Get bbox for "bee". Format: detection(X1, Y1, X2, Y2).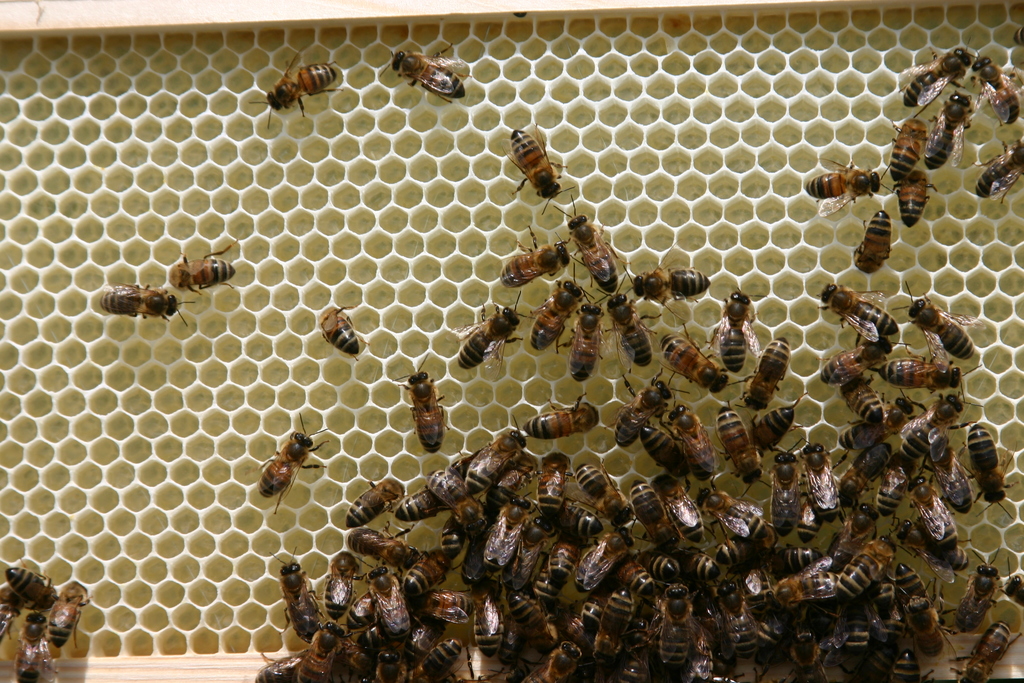
detection(239, 41, 352, 124).
